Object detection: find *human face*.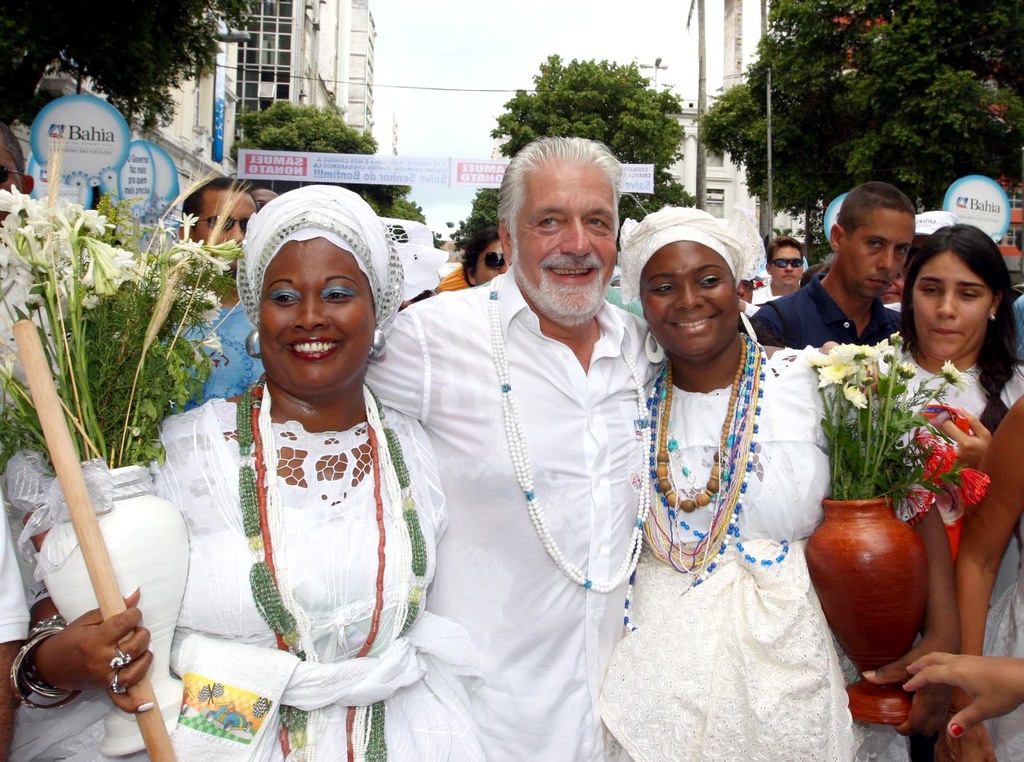
(644, 244, 742, 362).
